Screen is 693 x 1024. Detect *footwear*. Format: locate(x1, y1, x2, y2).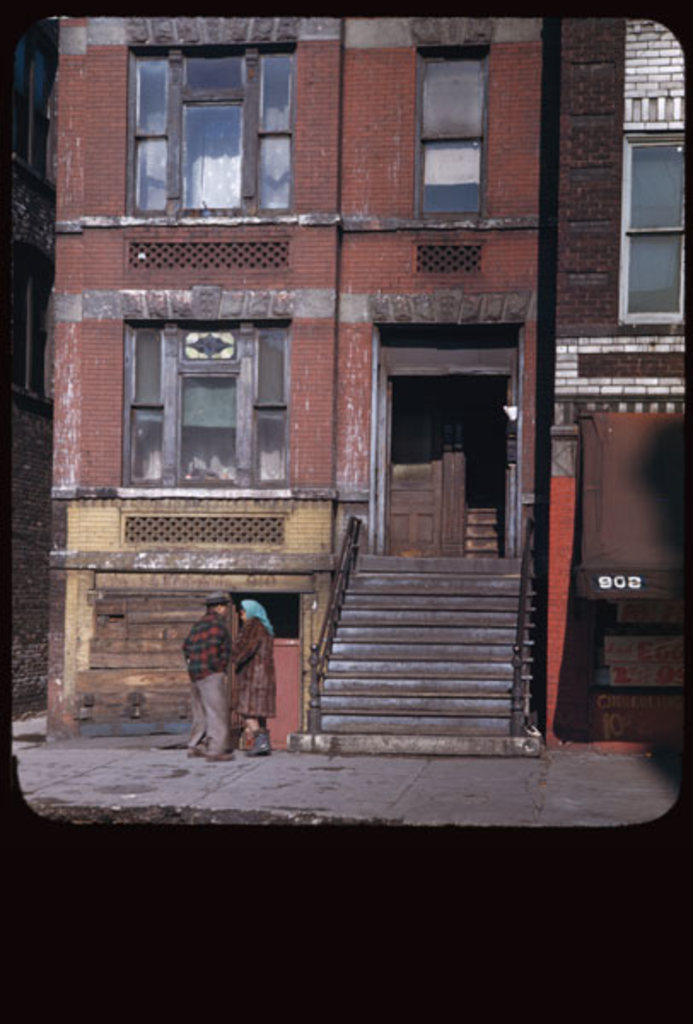
locate(188, 751, 196, 759).
